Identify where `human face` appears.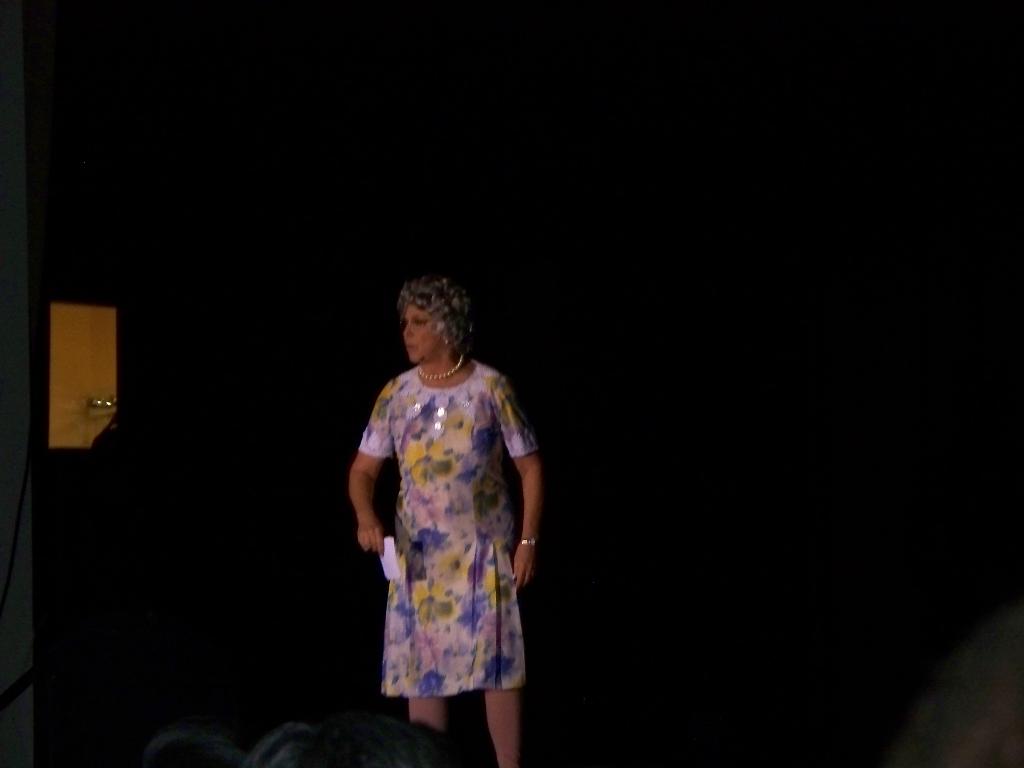
Appears at x1=399 y1=298 x2=439 y2=361.
